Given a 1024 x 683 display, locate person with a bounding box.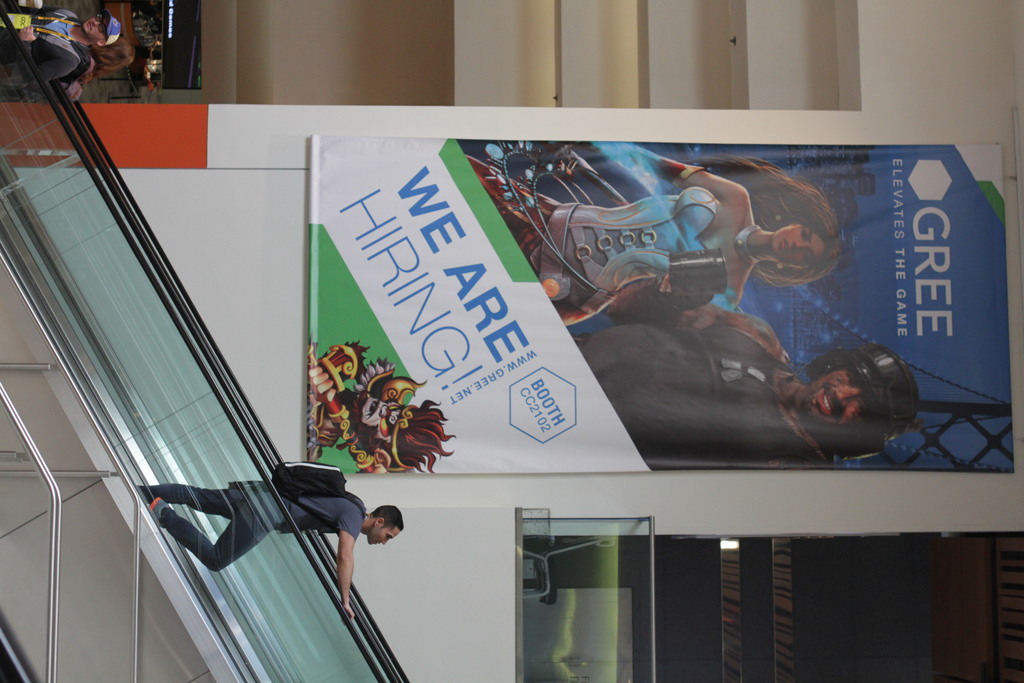
Located: region(463, 156, 849, 320).
